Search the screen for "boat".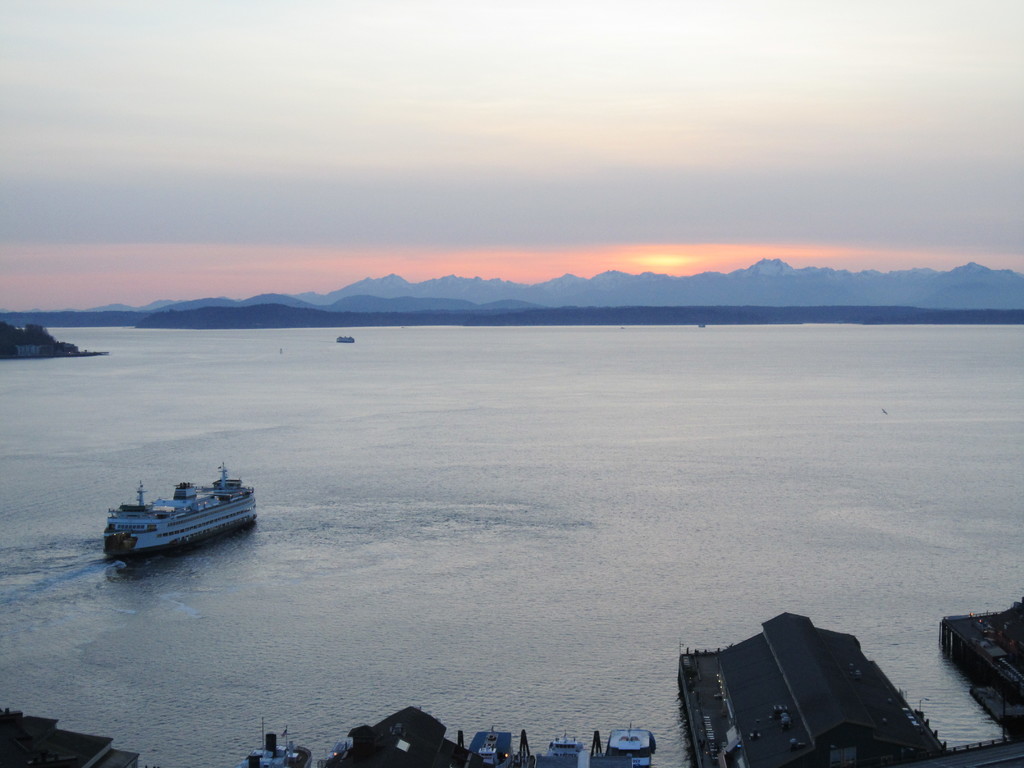
Found at box=[91, 462, 261, 561].
